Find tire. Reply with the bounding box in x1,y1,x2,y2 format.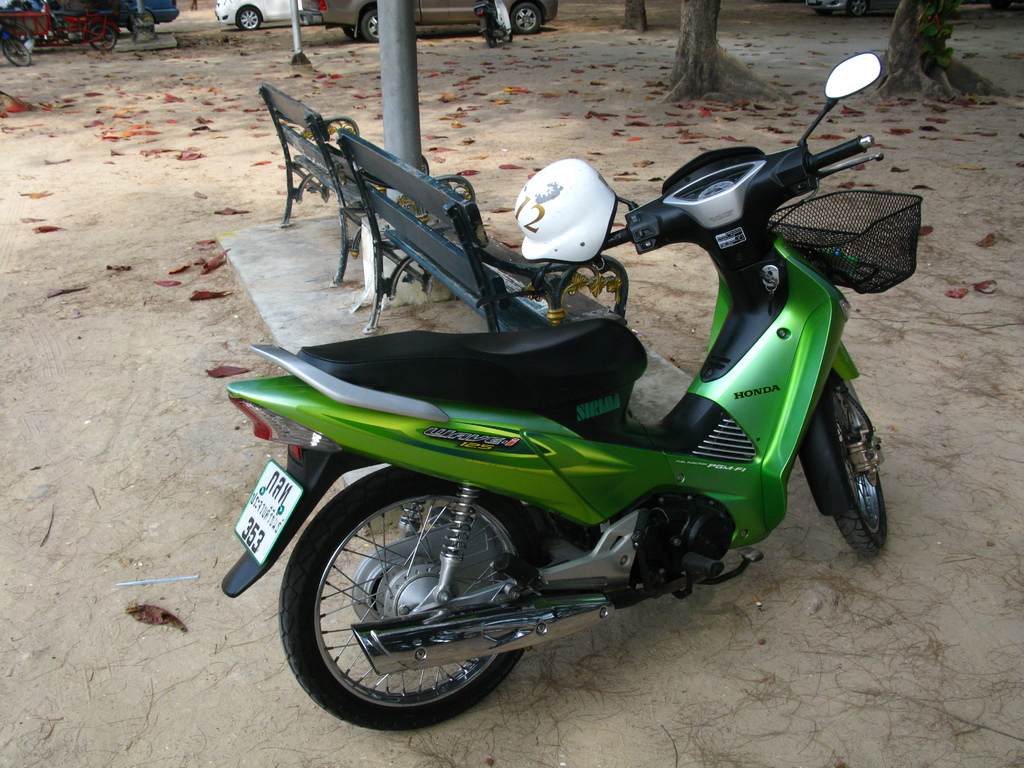
236,8,259,31.
